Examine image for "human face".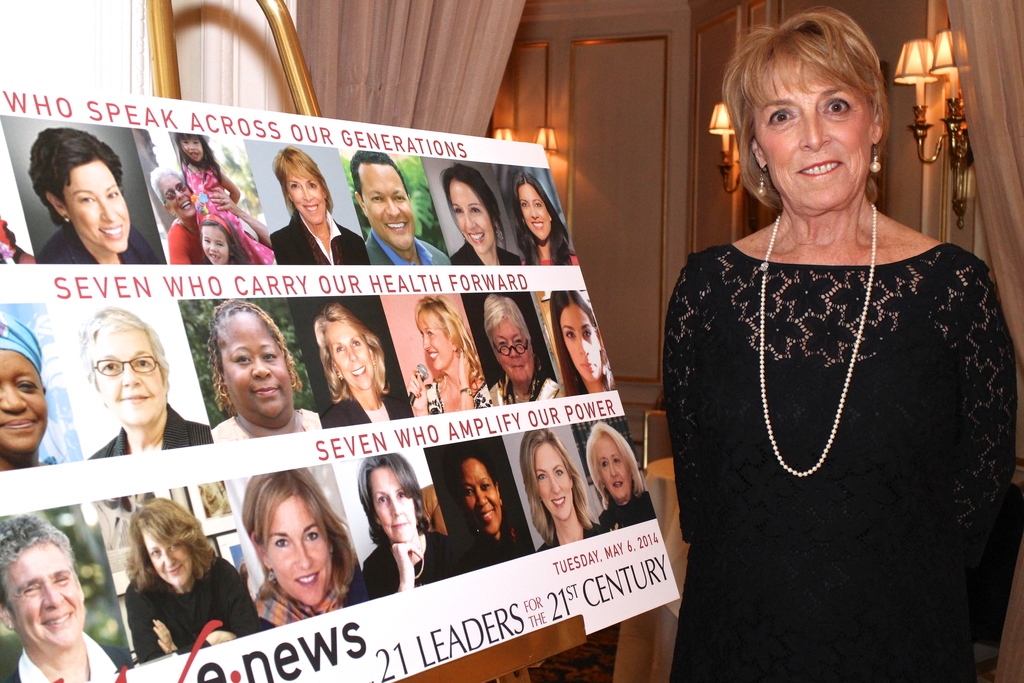
Examination result: (x1=283, y1=173, x2=328, y2=226).
